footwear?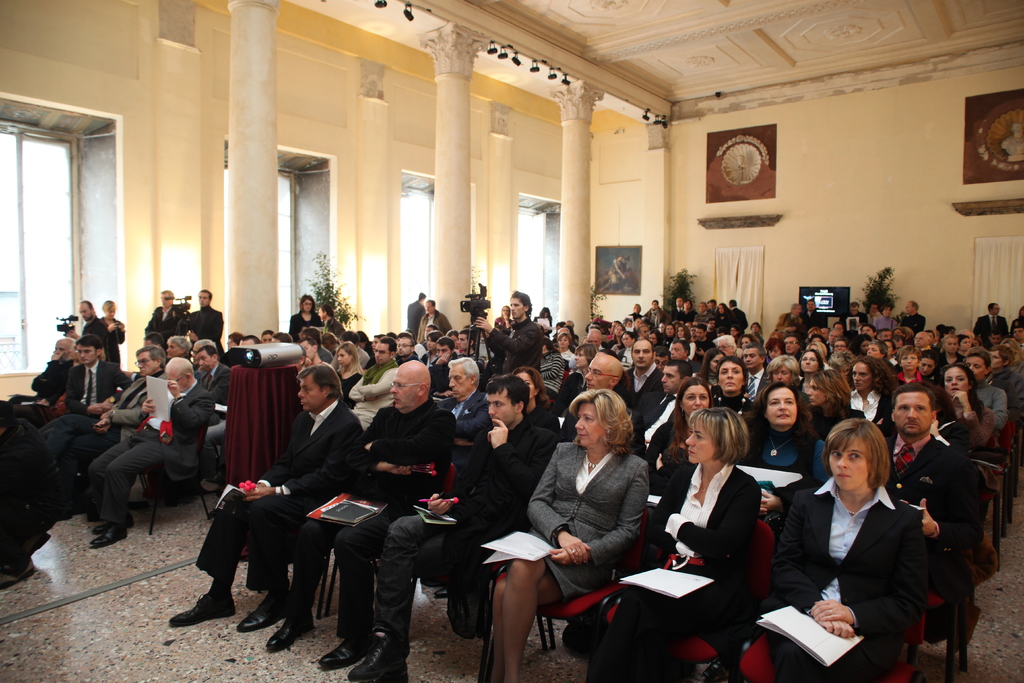
[x1=90, y1=523, x2=131, y2=545]
